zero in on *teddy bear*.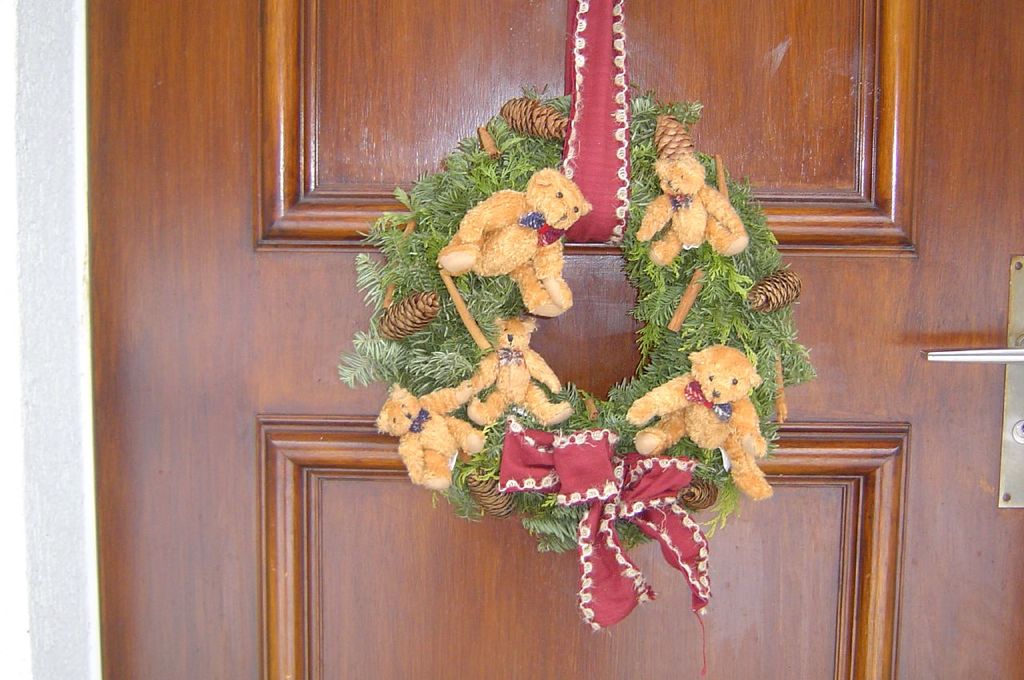
Zeroed in: <bbox>625, 342, 779, 505</bbox>.
